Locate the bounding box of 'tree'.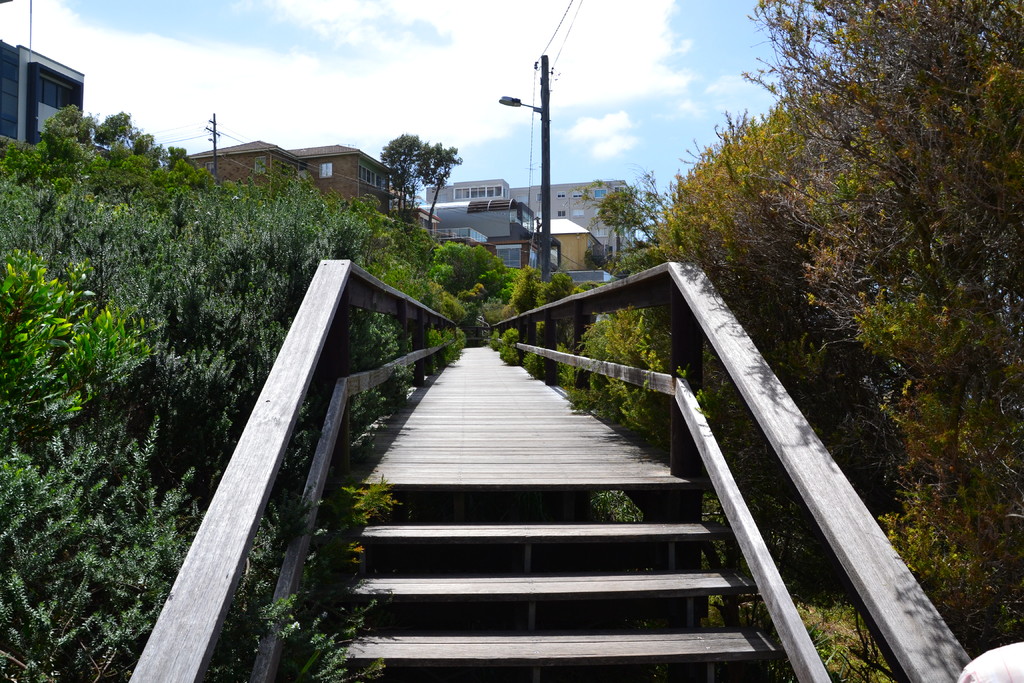
Bounding box: (749,0,1023,674).
